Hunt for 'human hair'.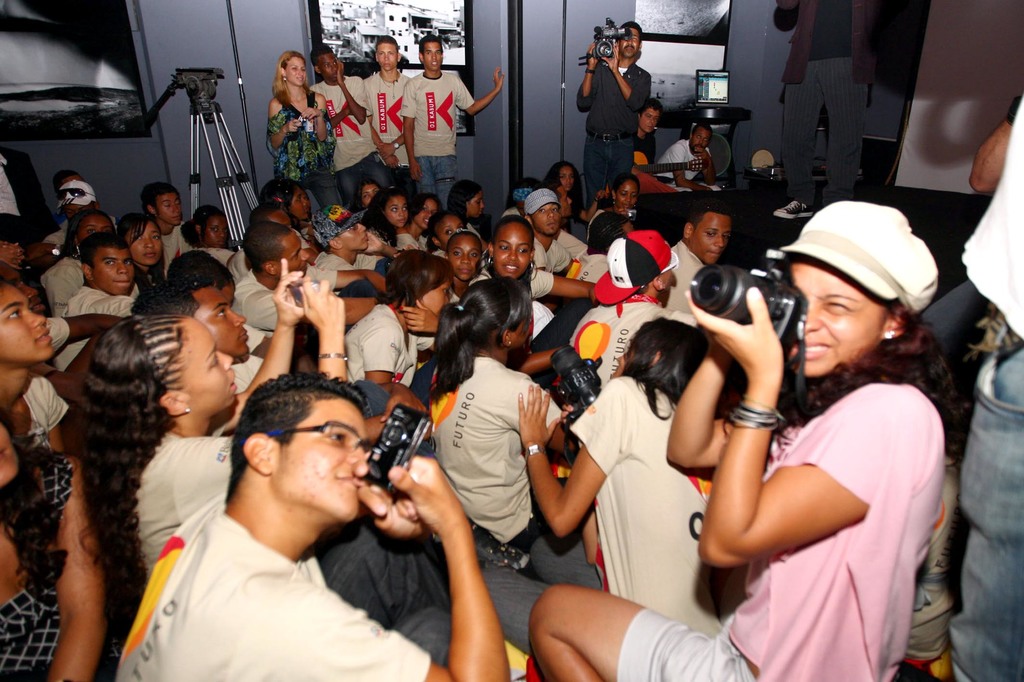
Hunted down at pyautogui.locateOnScreen(138, 177, 187, 220).
